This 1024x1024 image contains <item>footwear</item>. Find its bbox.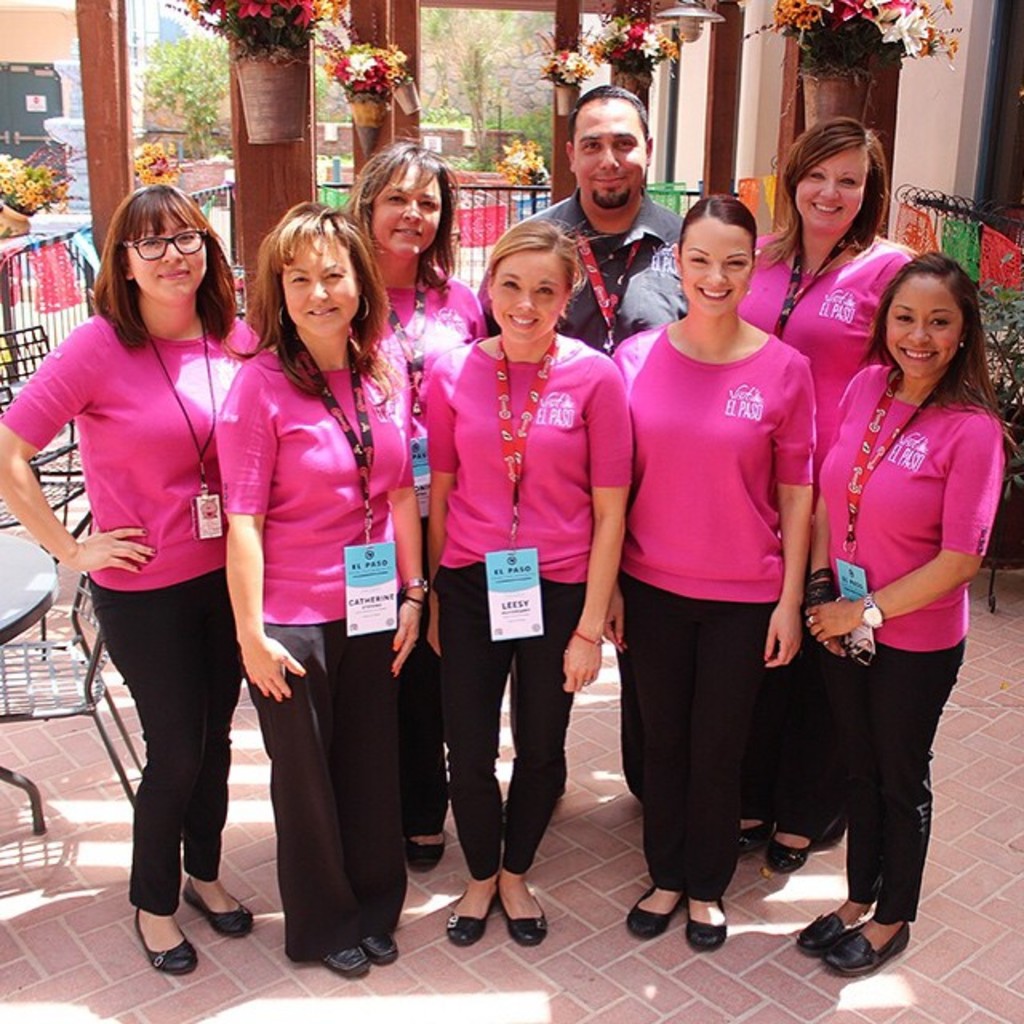
box(181, 869, 251, 939).
